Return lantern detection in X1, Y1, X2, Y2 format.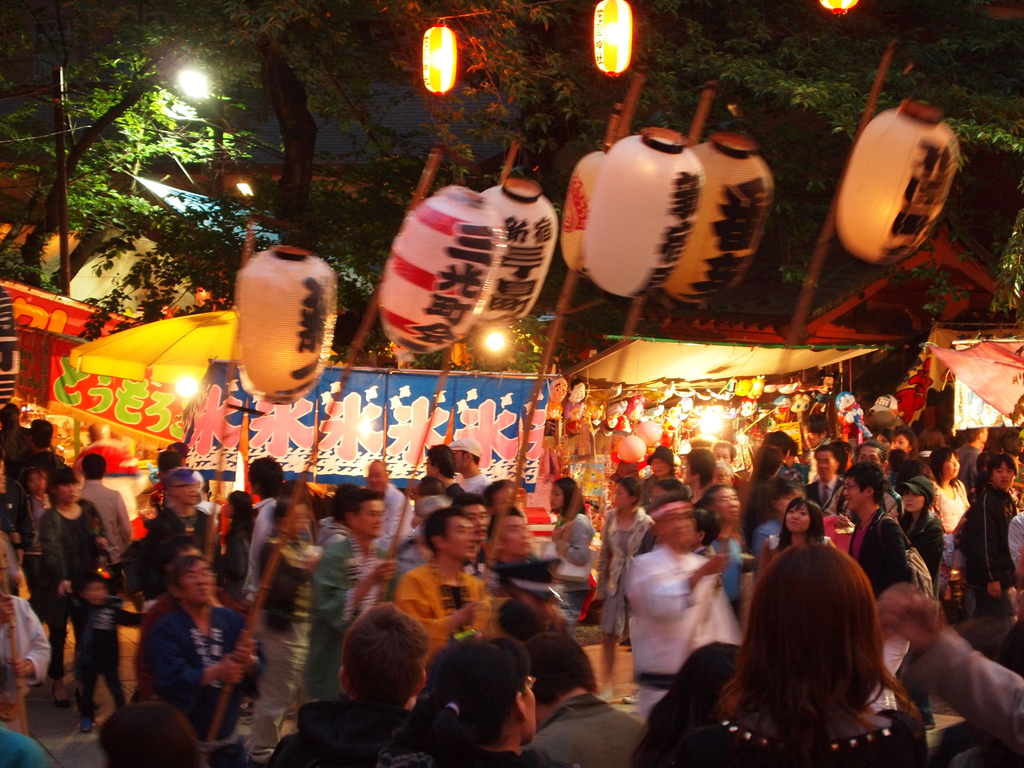
586, 131, 707, 297.
